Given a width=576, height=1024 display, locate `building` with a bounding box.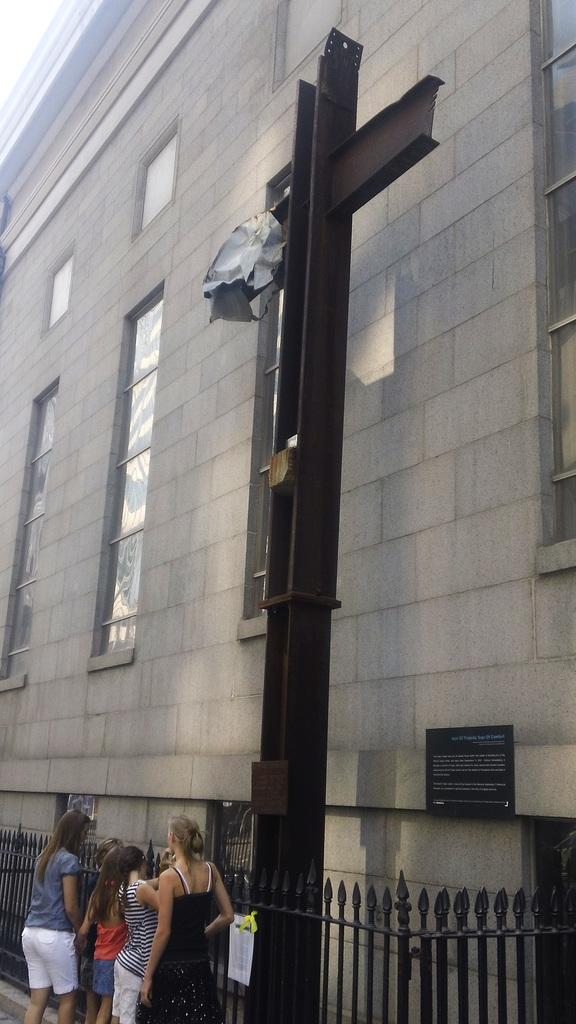
Located: 0/0/575/1023.
